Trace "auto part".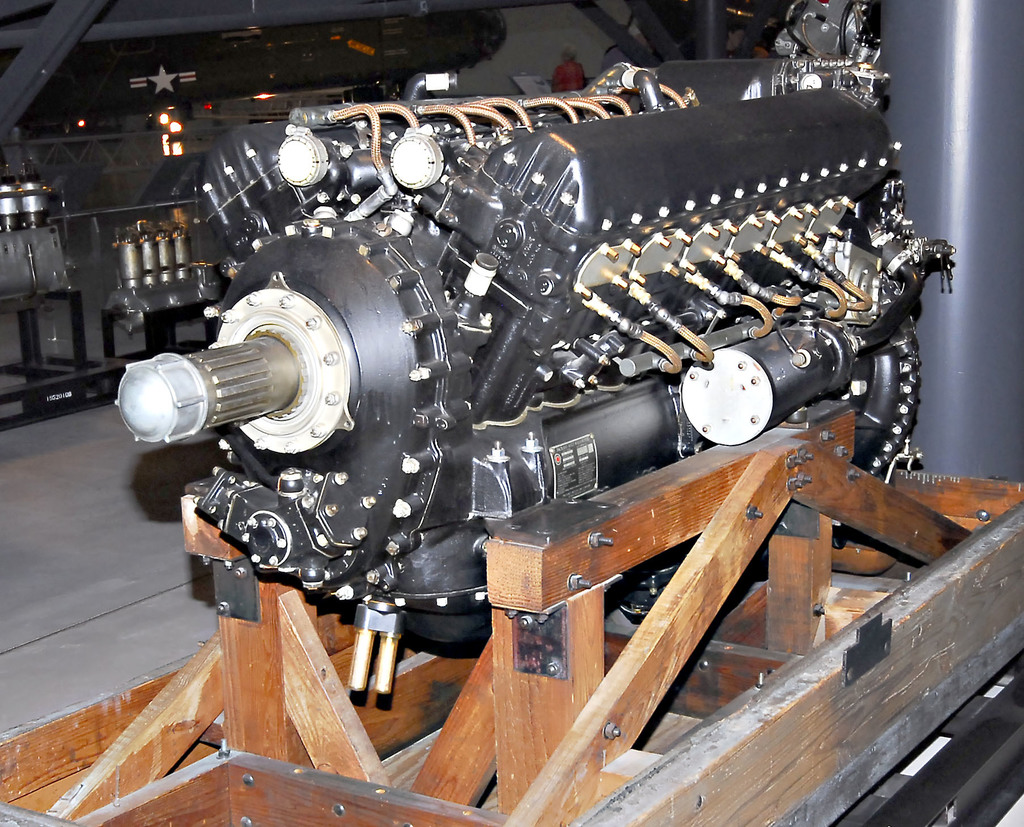
Traced to 112:0:963:695.
